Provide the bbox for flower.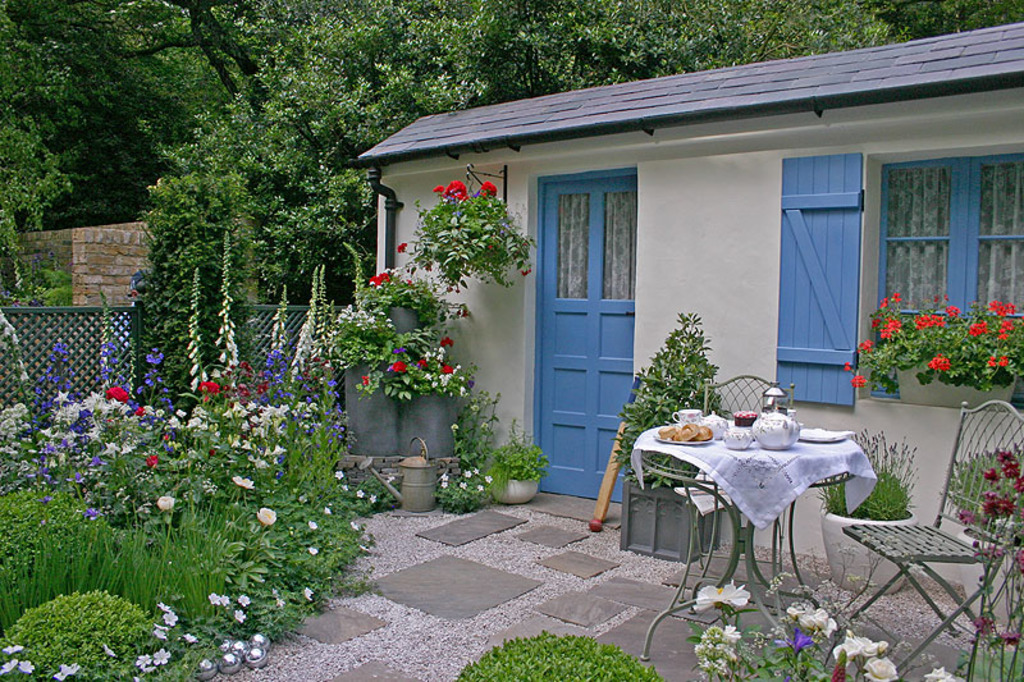
(890, 290, 906, 305).
